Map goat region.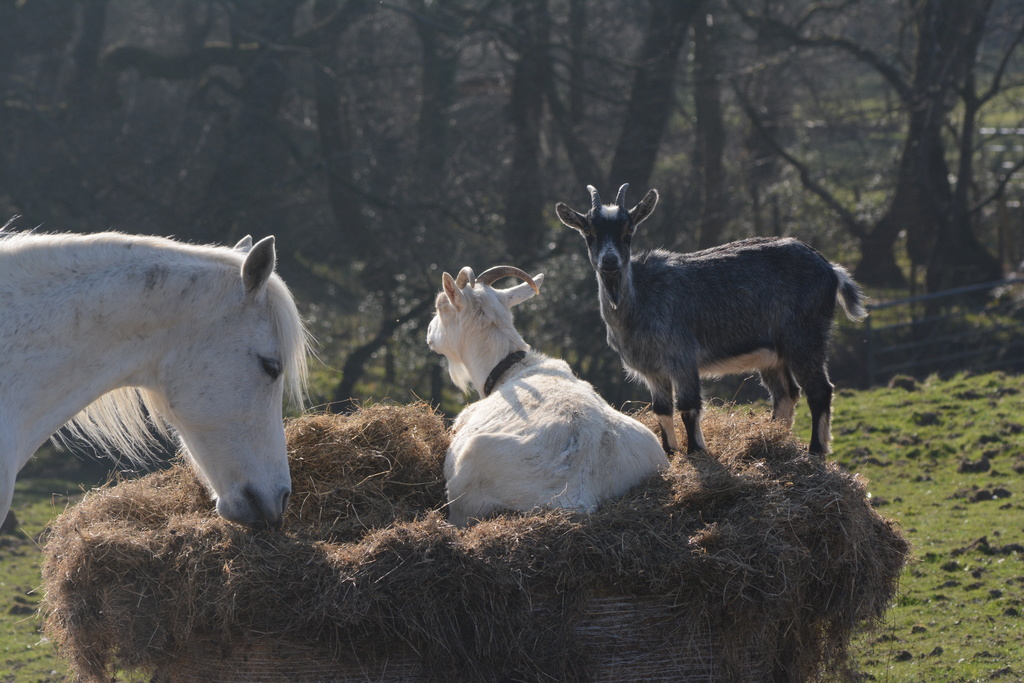
Mapped to 554/181/867/465.
